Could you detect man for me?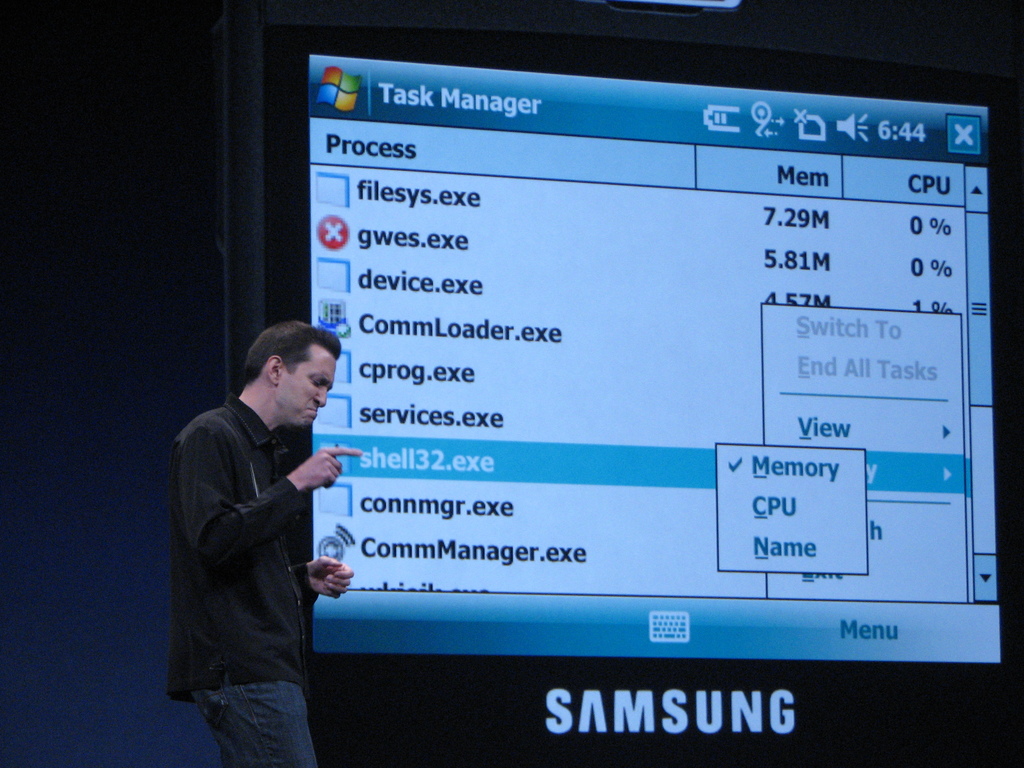
Detection result: select_region(173, 316, 375, 767).
